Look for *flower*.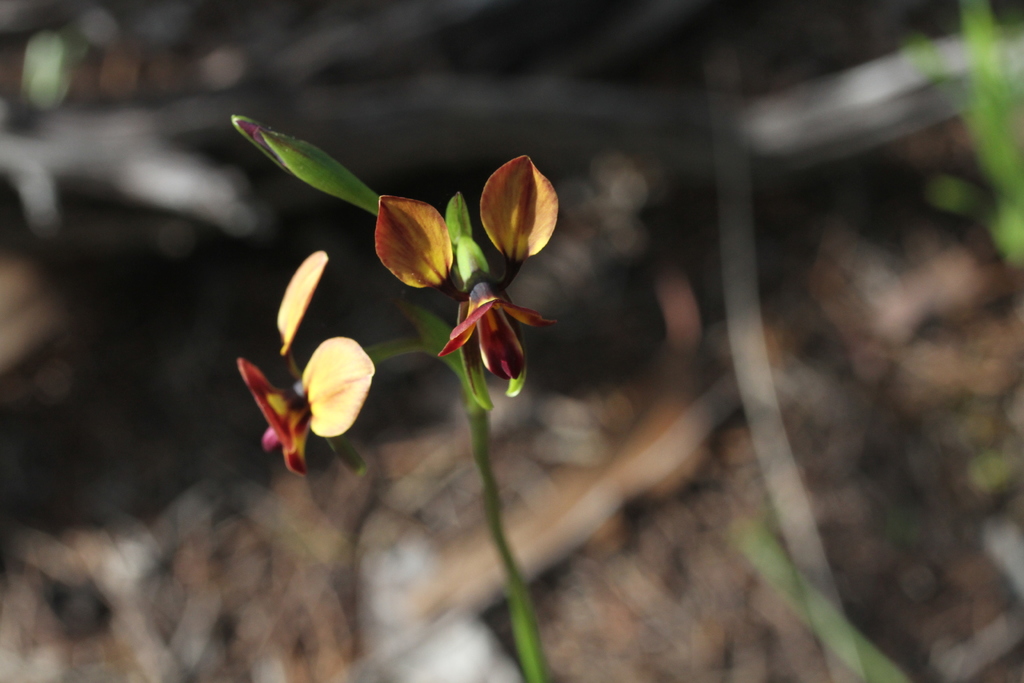
Found: [242, 250, 381, 479].
